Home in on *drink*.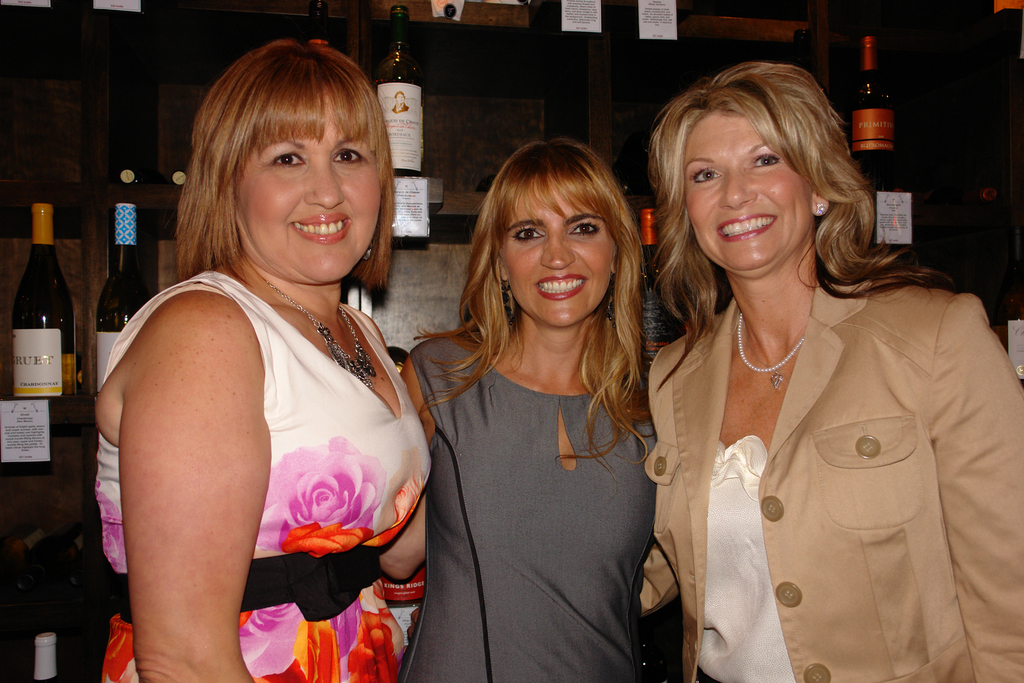
Homed in at 2, 207, 76, 427.
